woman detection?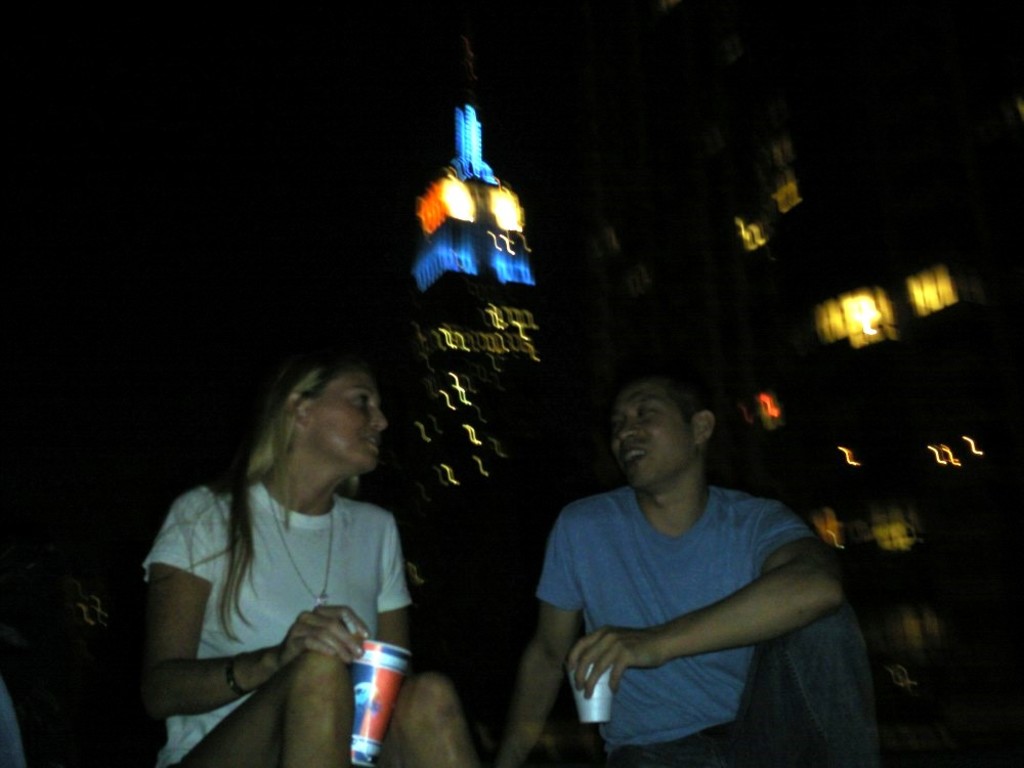
128,346,481,767
